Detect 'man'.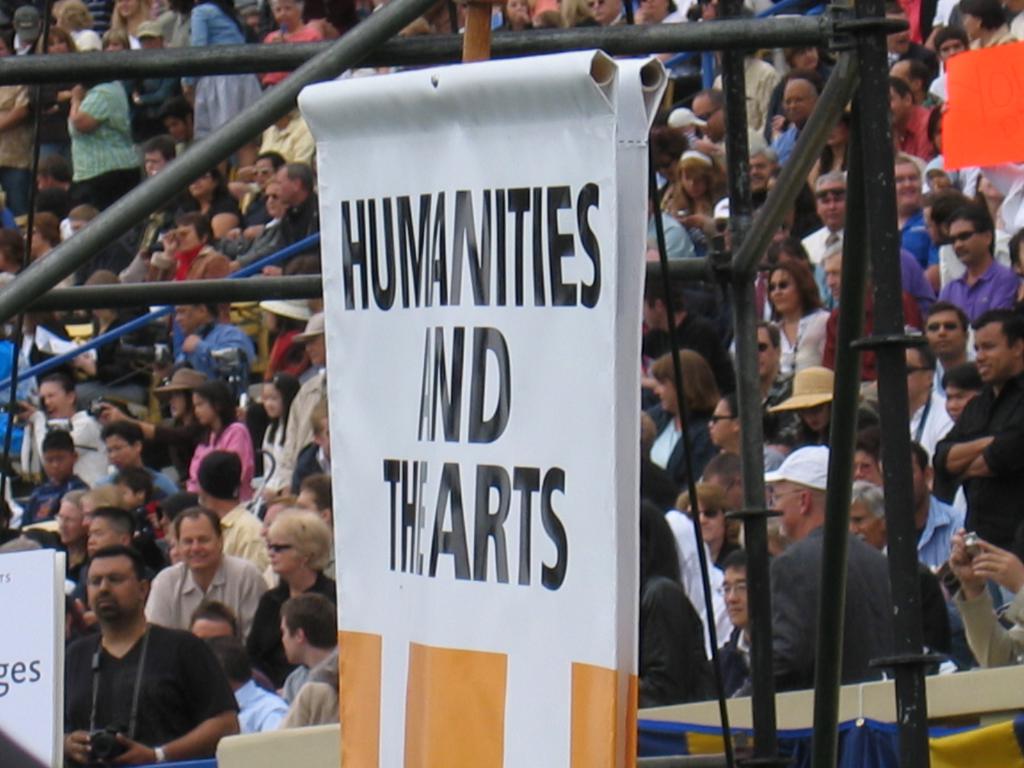
Detected at <bbox>850, 479, 891, 556</bbox>.
